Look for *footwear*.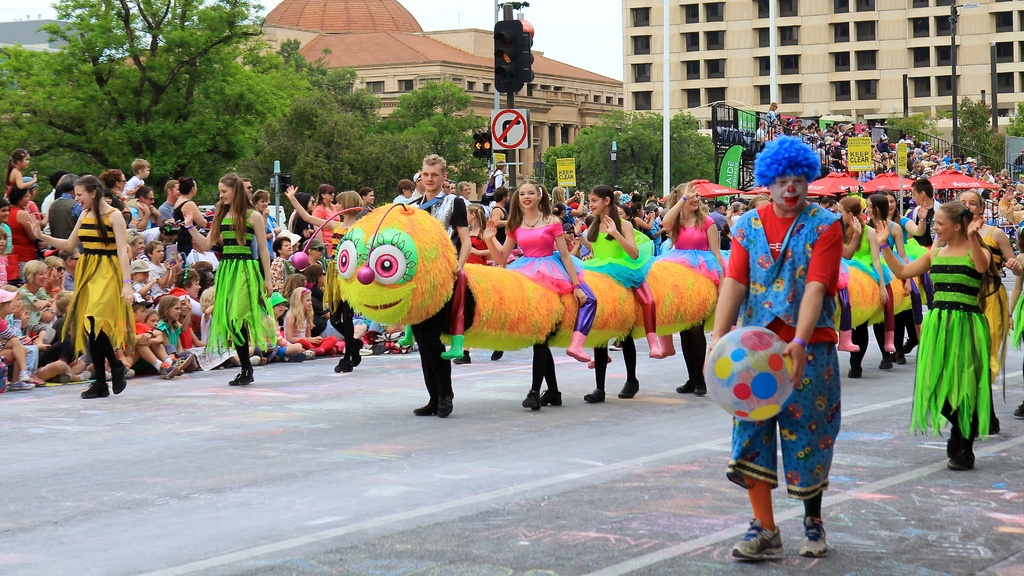
Found: bbox=[51, 375, 72, 384].
